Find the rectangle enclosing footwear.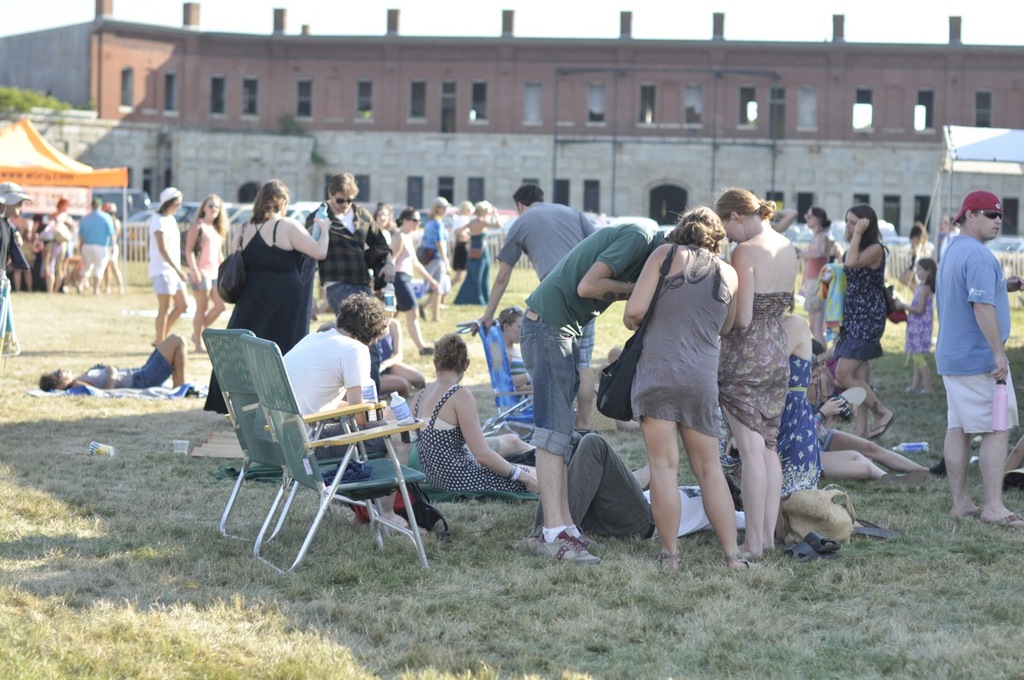
box(921, 383, 933, 391).
